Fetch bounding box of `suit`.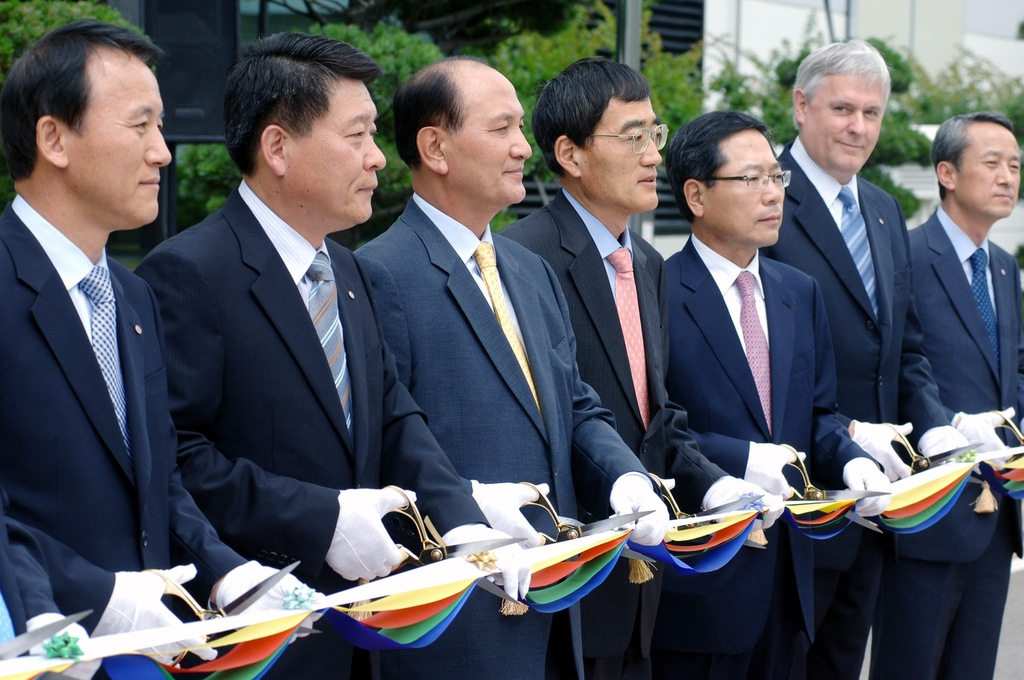
Bbox: [497,188,731,679].
